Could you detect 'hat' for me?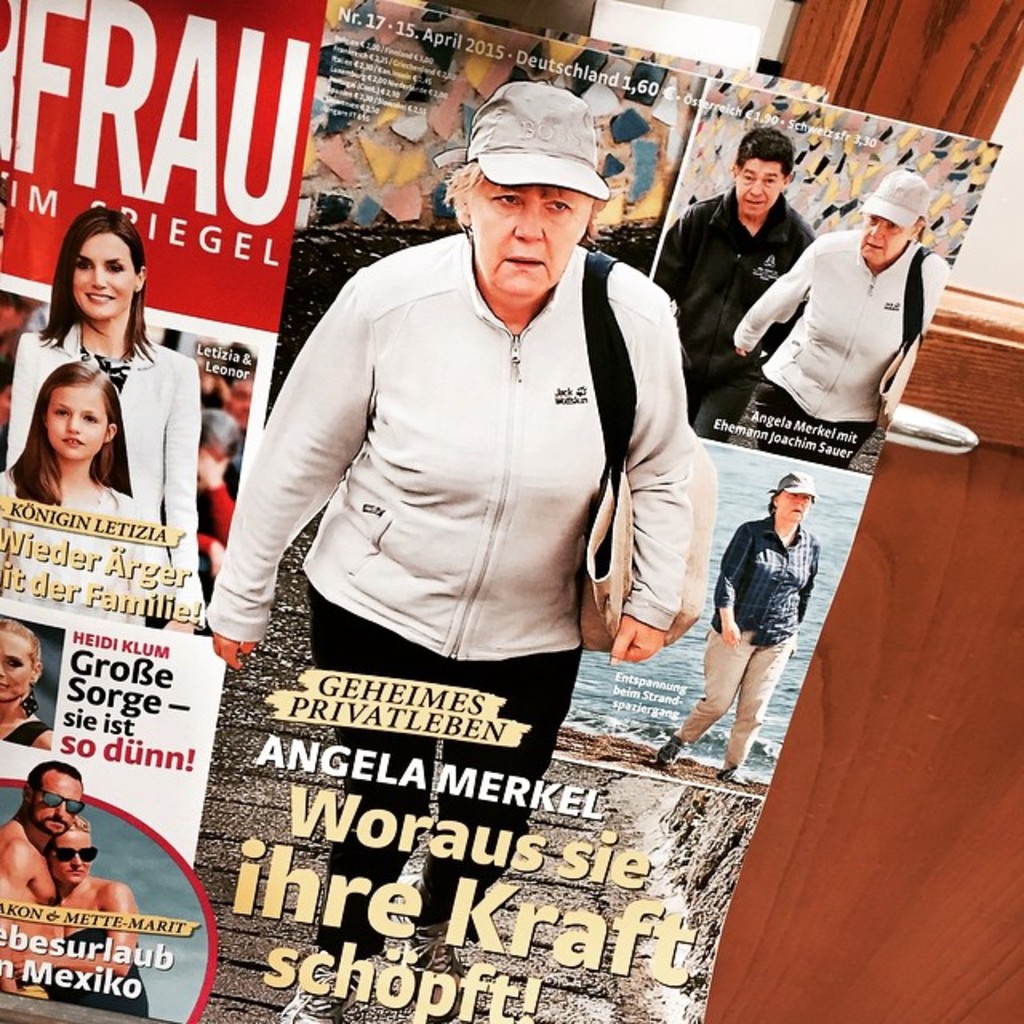
Detection result: [x1=432, y1=77, x2=608, y2=202].
